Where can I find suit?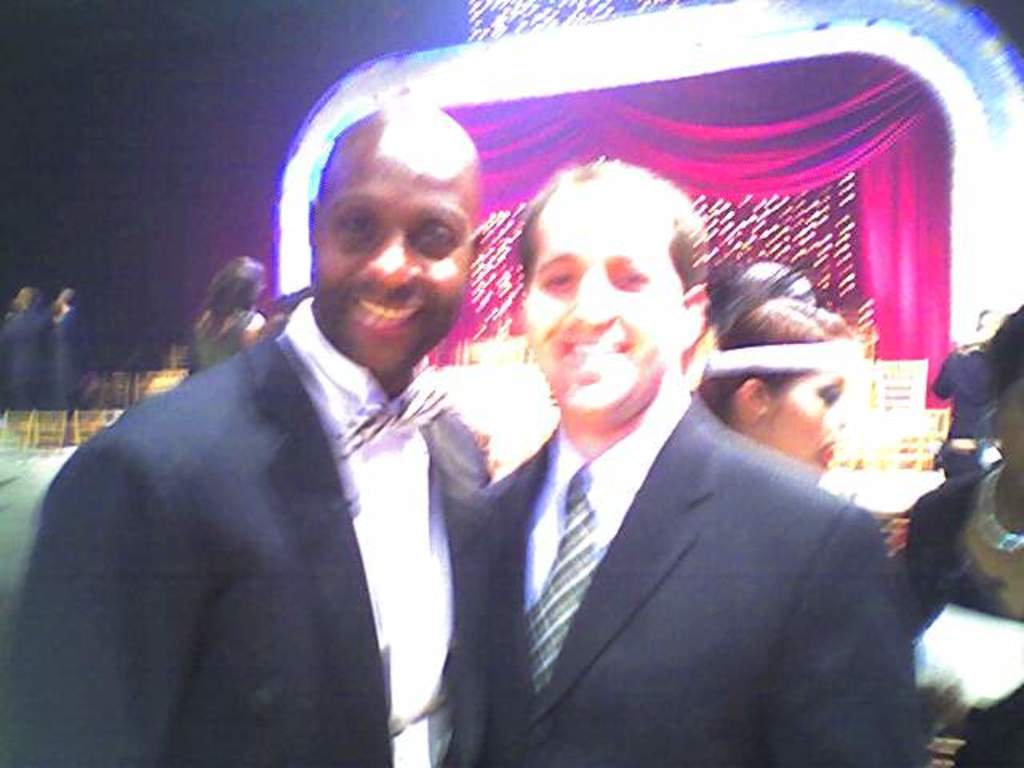
You can find it at left=0, top=290, right=491, bottom=766.
